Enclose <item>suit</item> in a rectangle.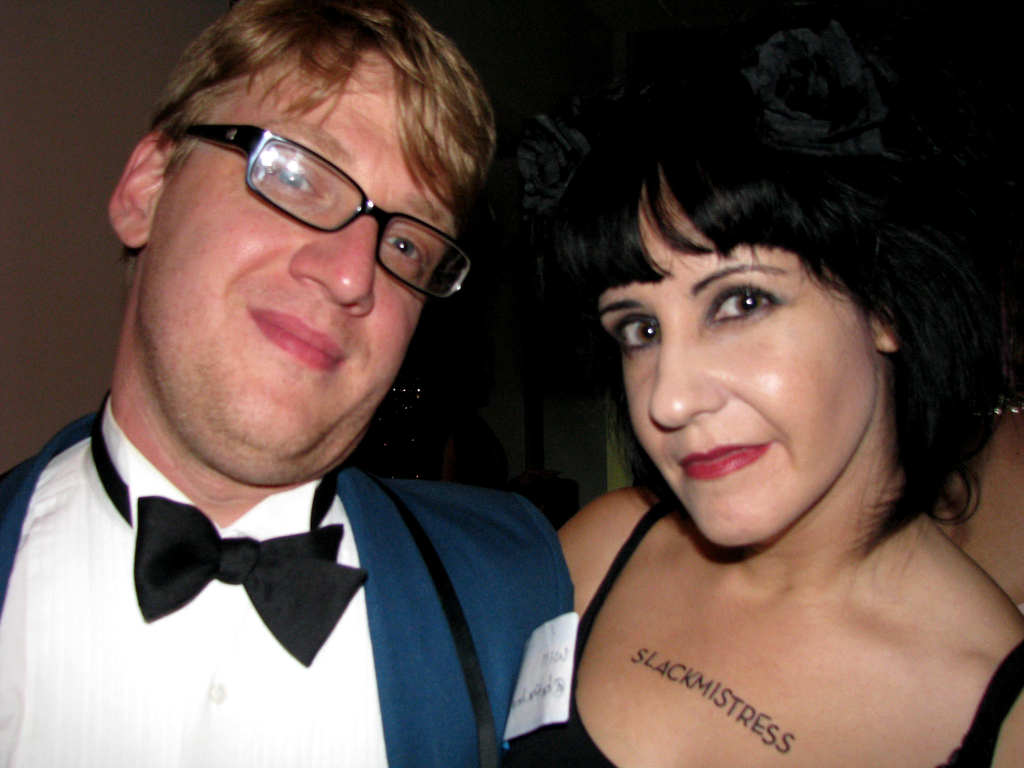
bbox=(26, 361, 514, 741).
